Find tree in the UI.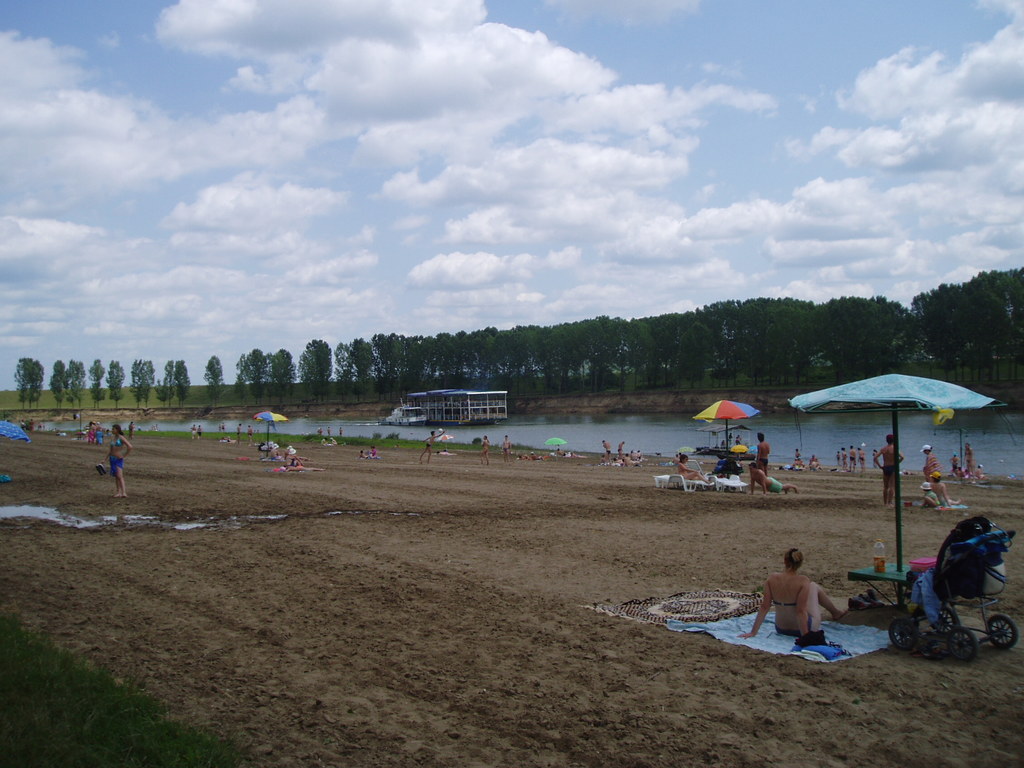
UI element at (317,334,332,379).
